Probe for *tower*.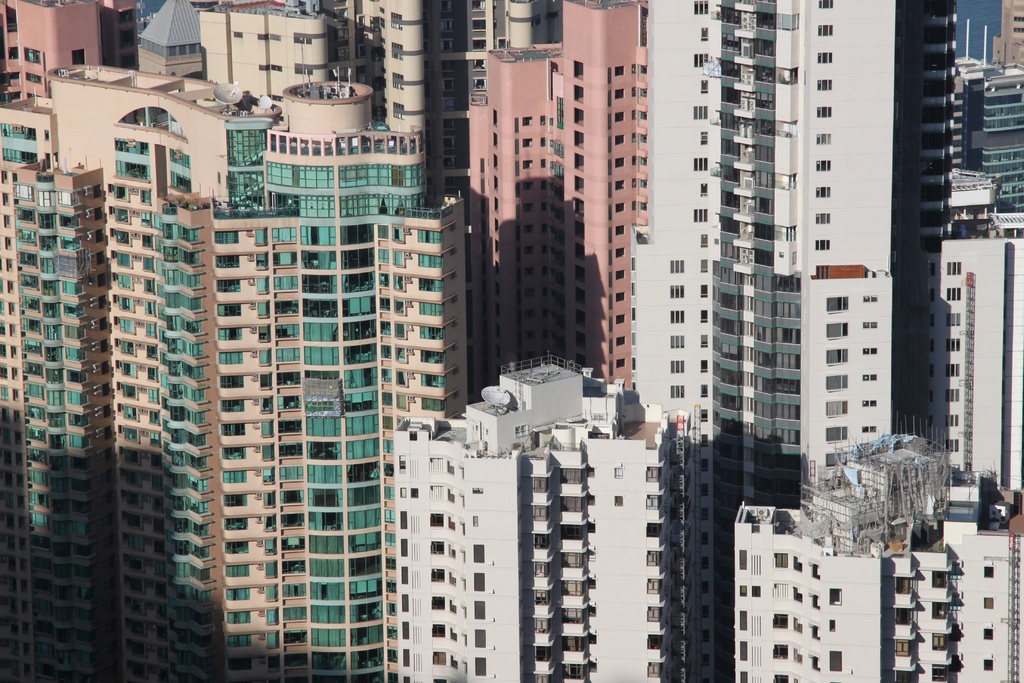
Probe result: 202/0/464/175.
